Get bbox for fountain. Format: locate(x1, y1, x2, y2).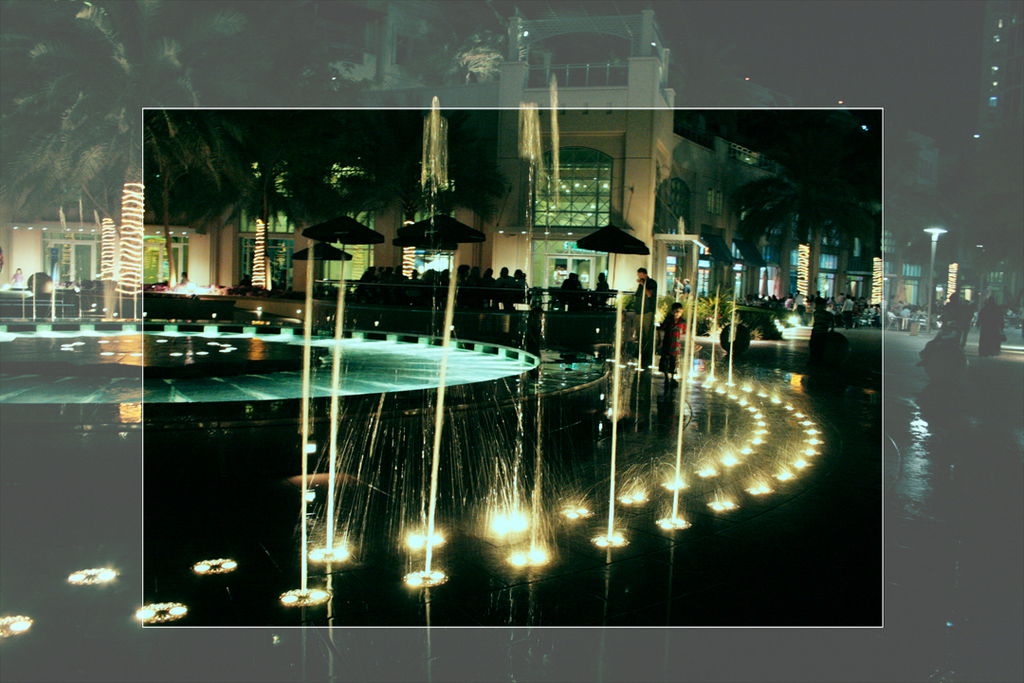
locate(0, 71, 838, 631).
